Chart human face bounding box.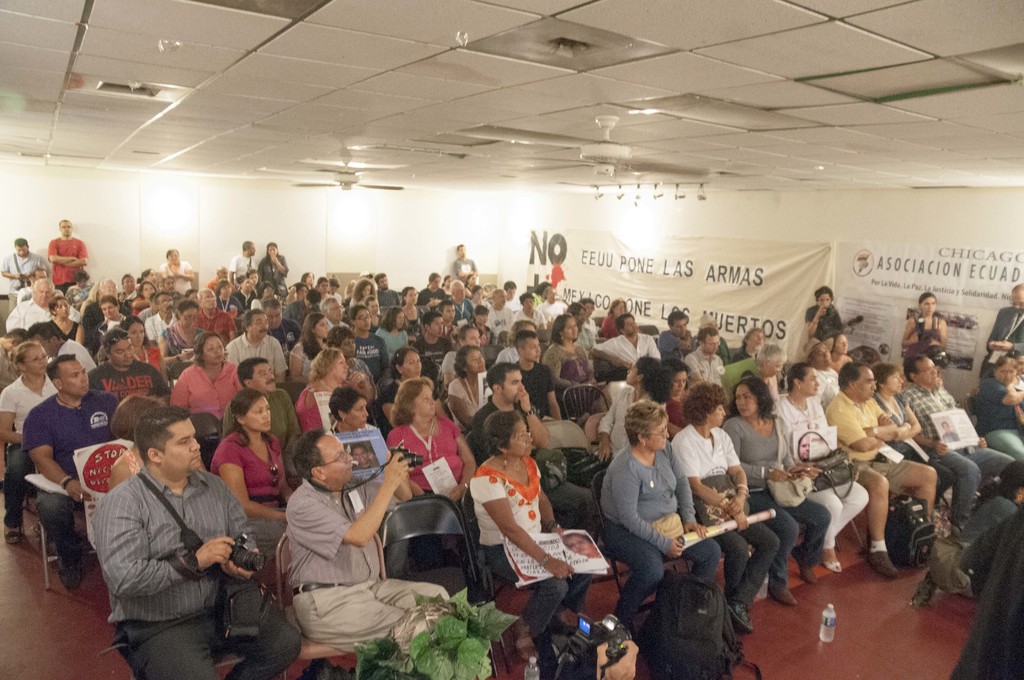
Charted: pyautogui.locateOnScreen(546, 290, 559, 302).
